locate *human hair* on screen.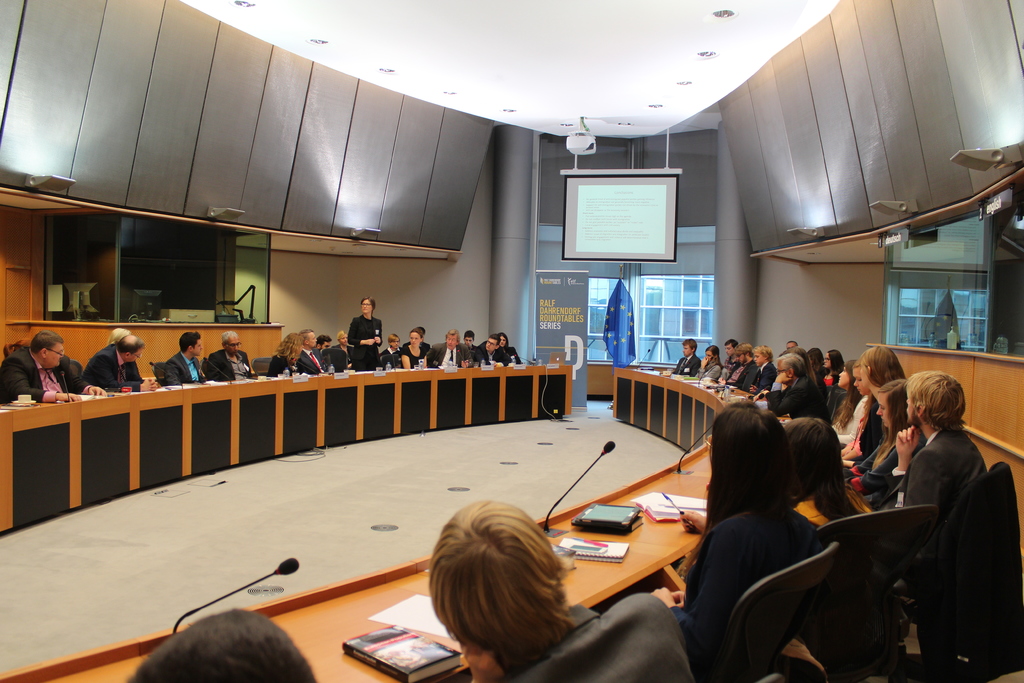
On screen at (783, 415, 867, 523).
